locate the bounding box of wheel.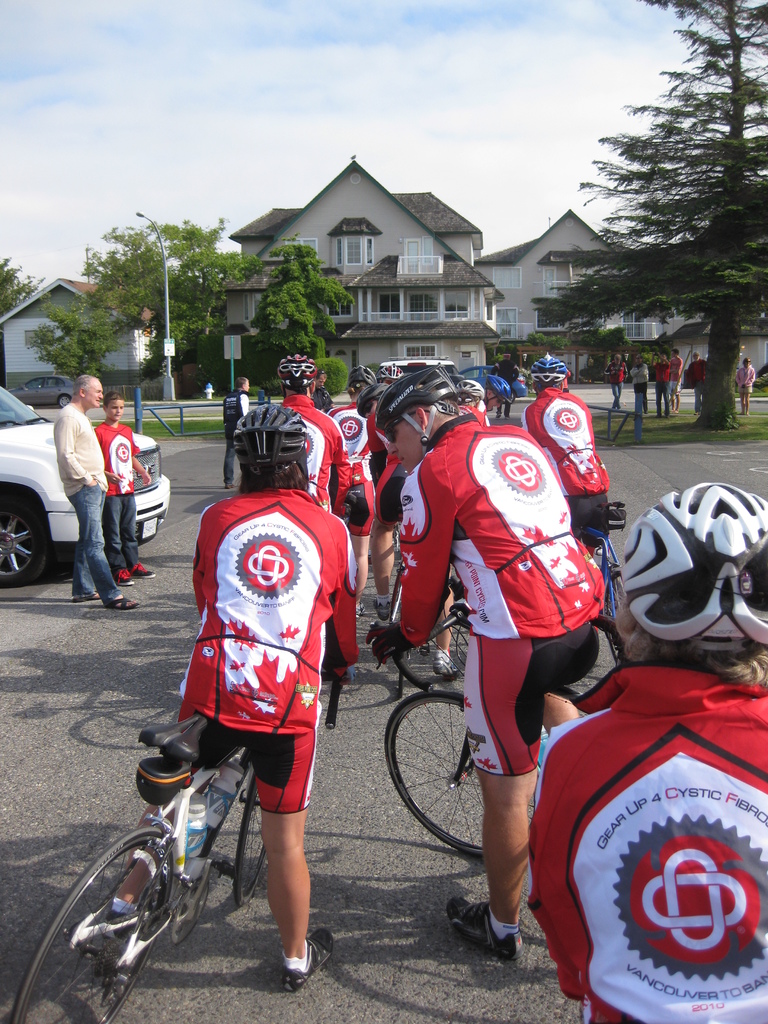
Bounding box: 380,693,541,865.
